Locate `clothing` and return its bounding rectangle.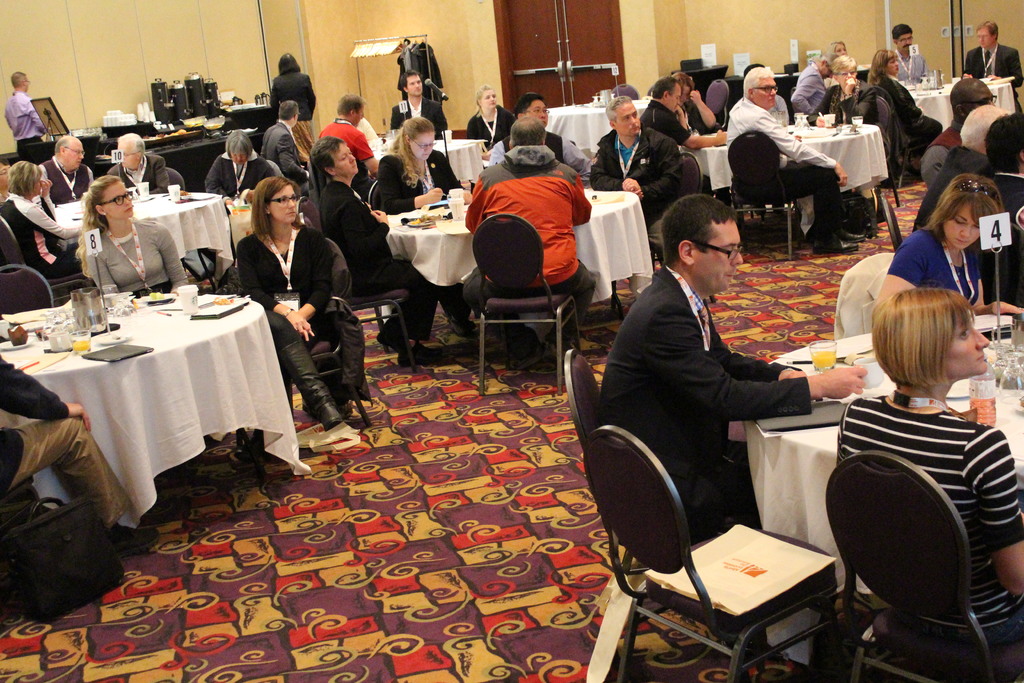
pyautogui.locateOnScreen(0, 355, 115, 522).
